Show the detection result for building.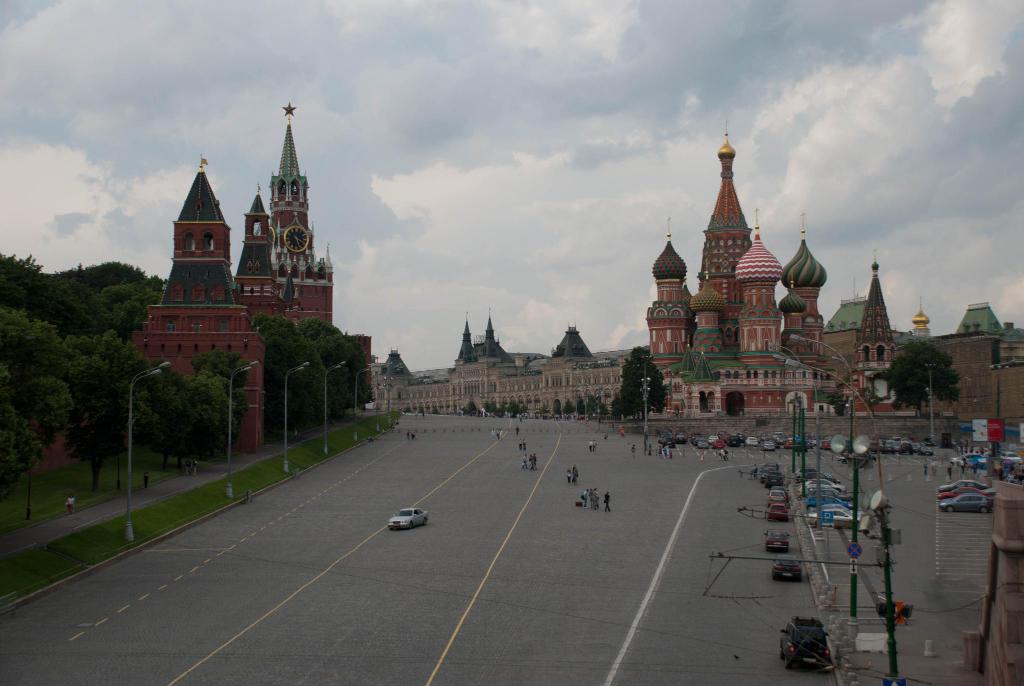
{"left": 368, "top": 305, "right": 639, "bottom": 415}.
